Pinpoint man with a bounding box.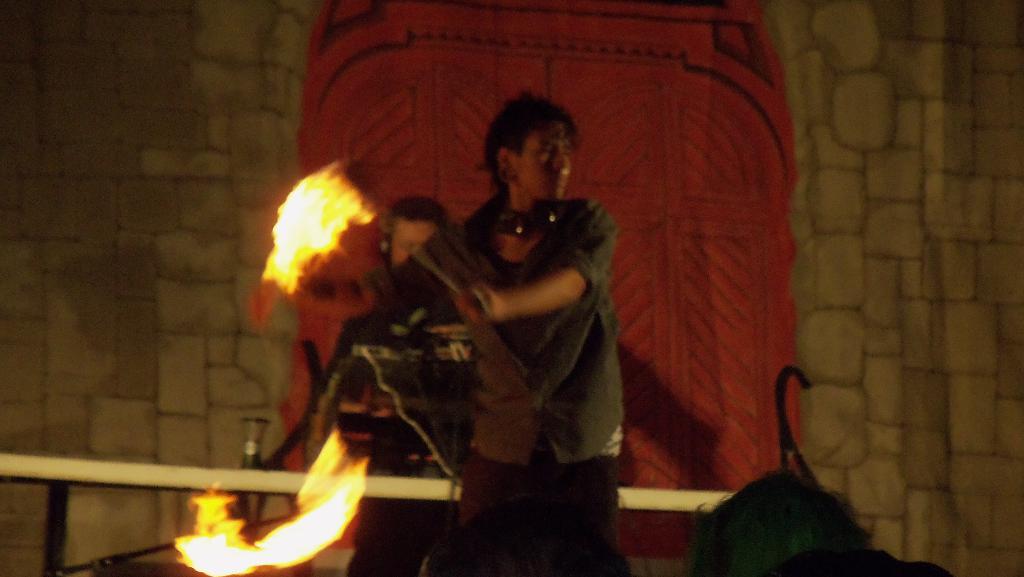
l=321, t=192, r=477, b=576.
